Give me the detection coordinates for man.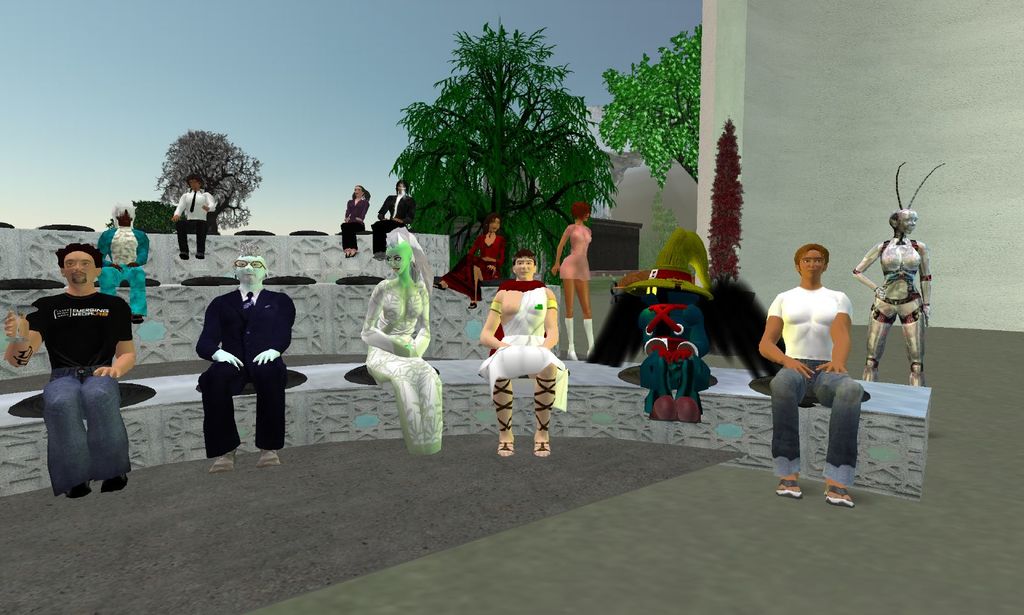
select_region(370, 176, 417, 260).
